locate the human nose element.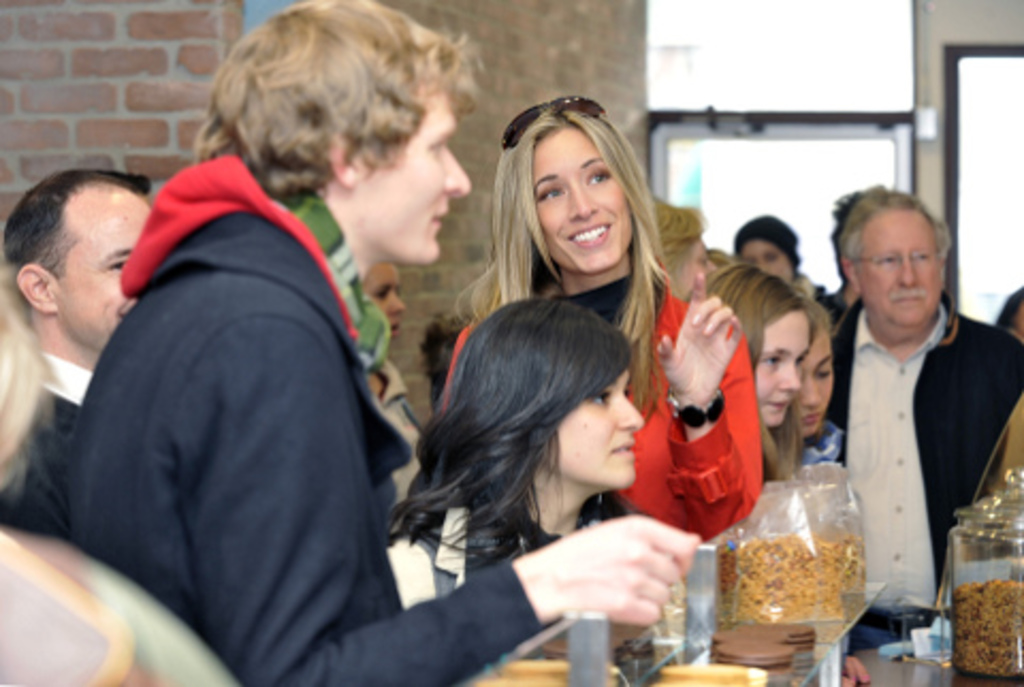
Element bbox: l=800, t=373, r=821, b=410.
